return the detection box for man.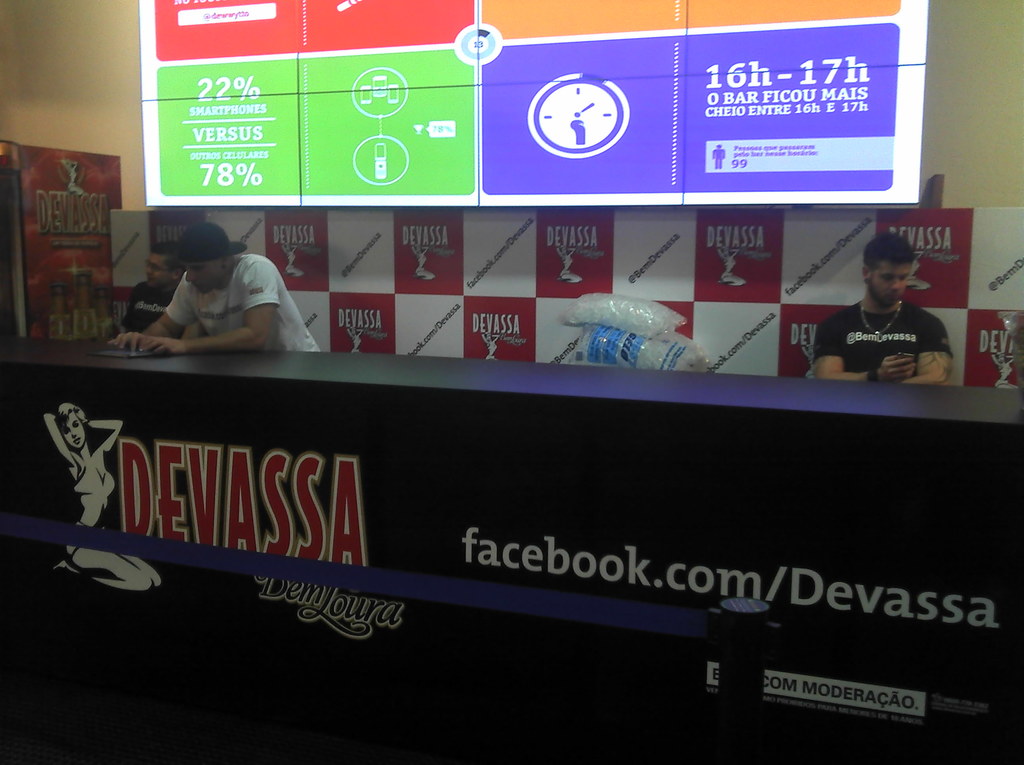
detection(812, 225, 959, 394).
